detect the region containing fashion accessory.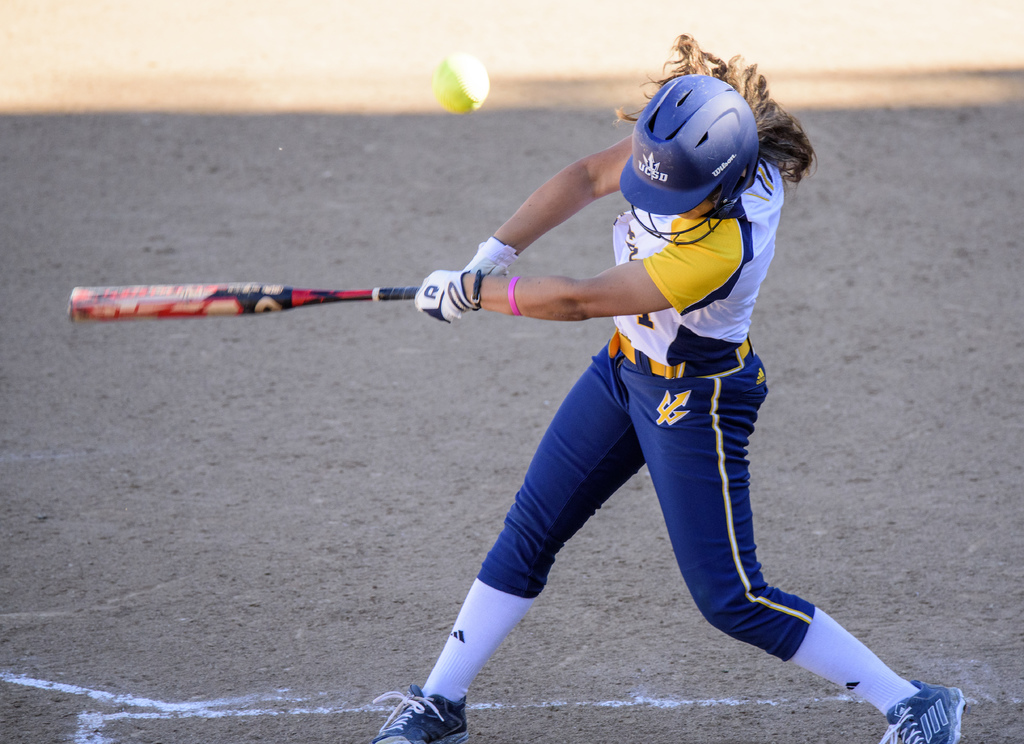
x1=373, y1=687, x2=468, y2=743.
